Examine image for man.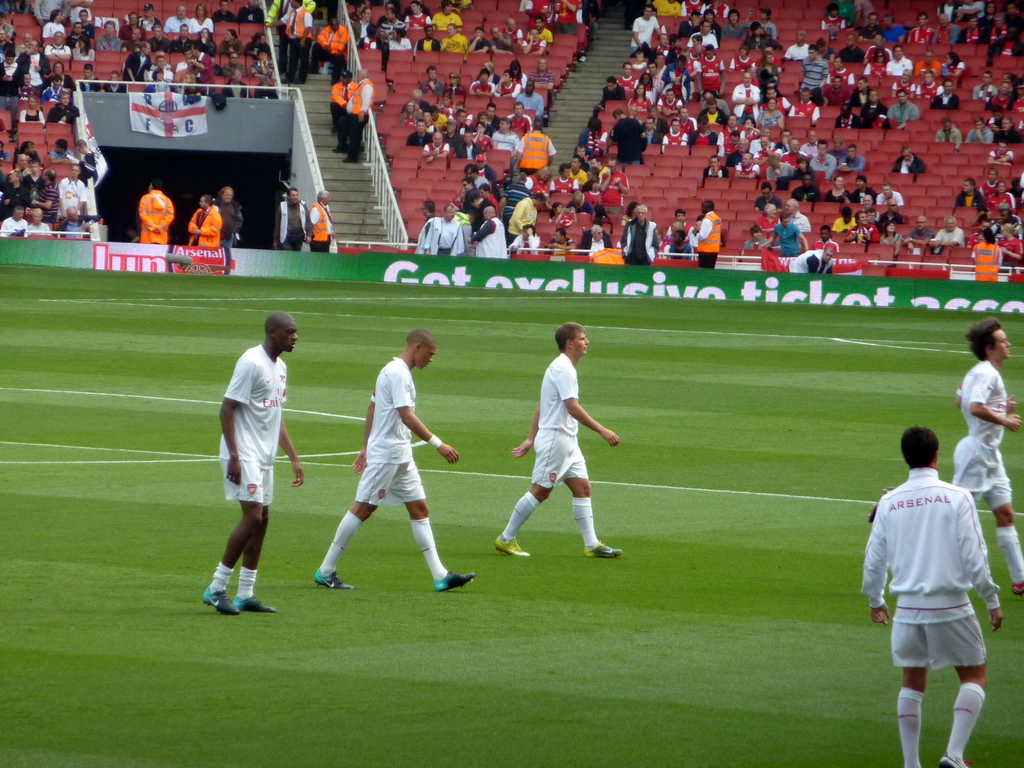
Examination result: bbox=[271, 188, 313, 252].
